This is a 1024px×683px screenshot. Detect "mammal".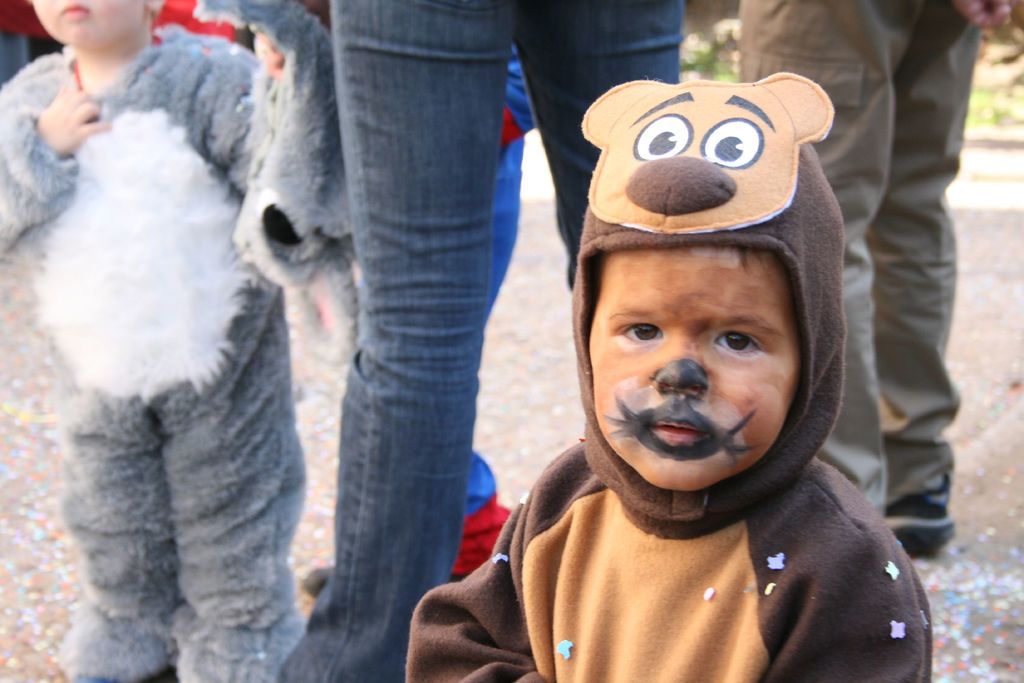
region(294, 49, 541, 591).
